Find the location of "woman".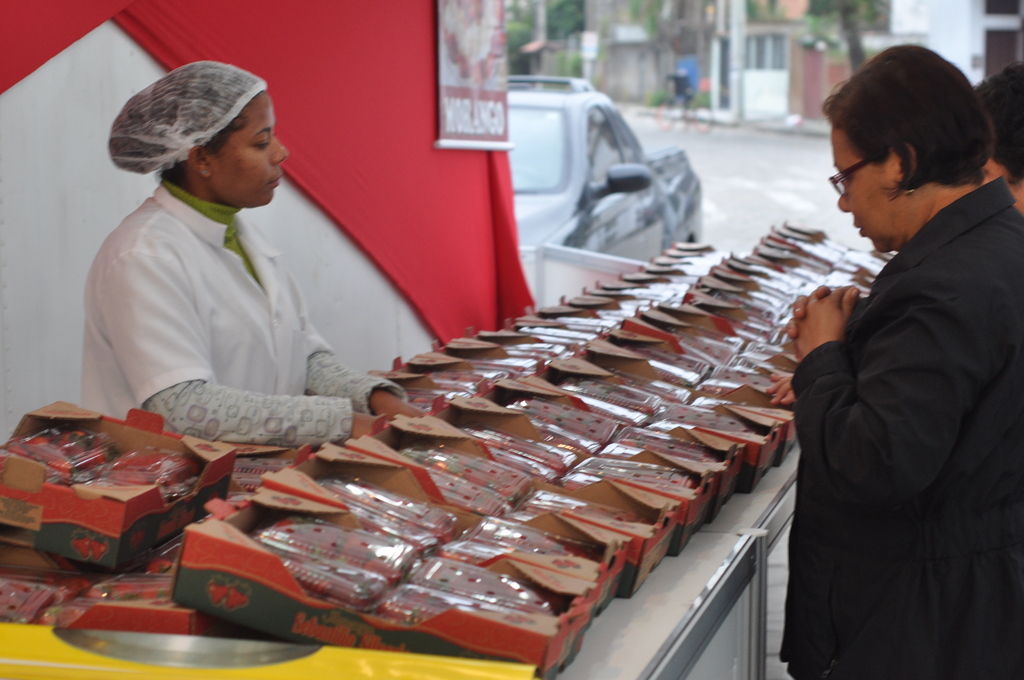
Location: <bbox>973, 60, 1023, 218</bbox>.
